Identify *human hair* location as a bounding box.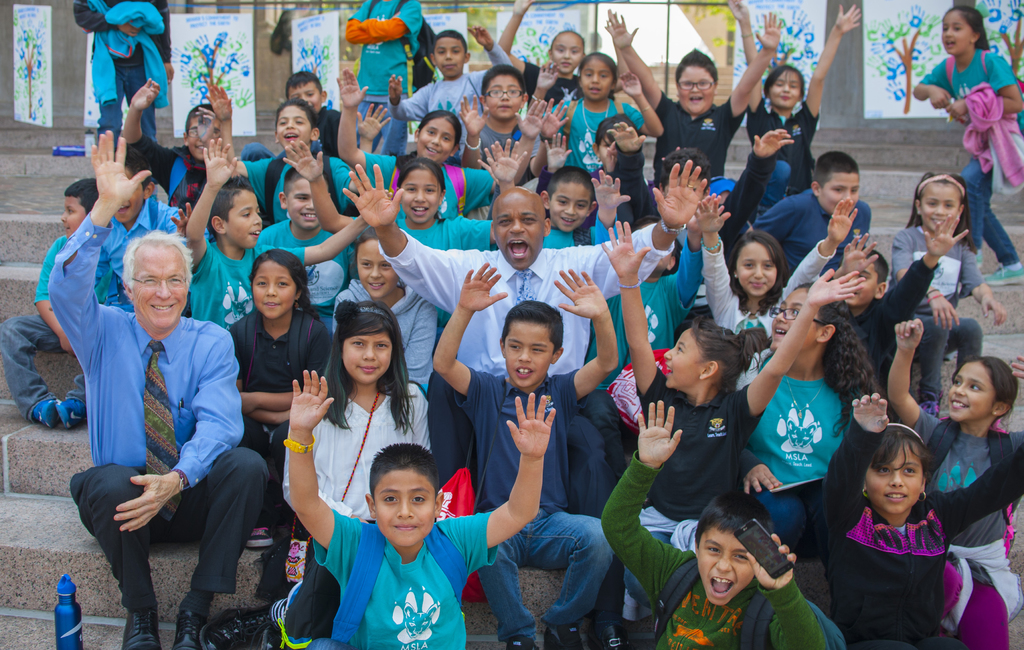
498:297:563:357.
